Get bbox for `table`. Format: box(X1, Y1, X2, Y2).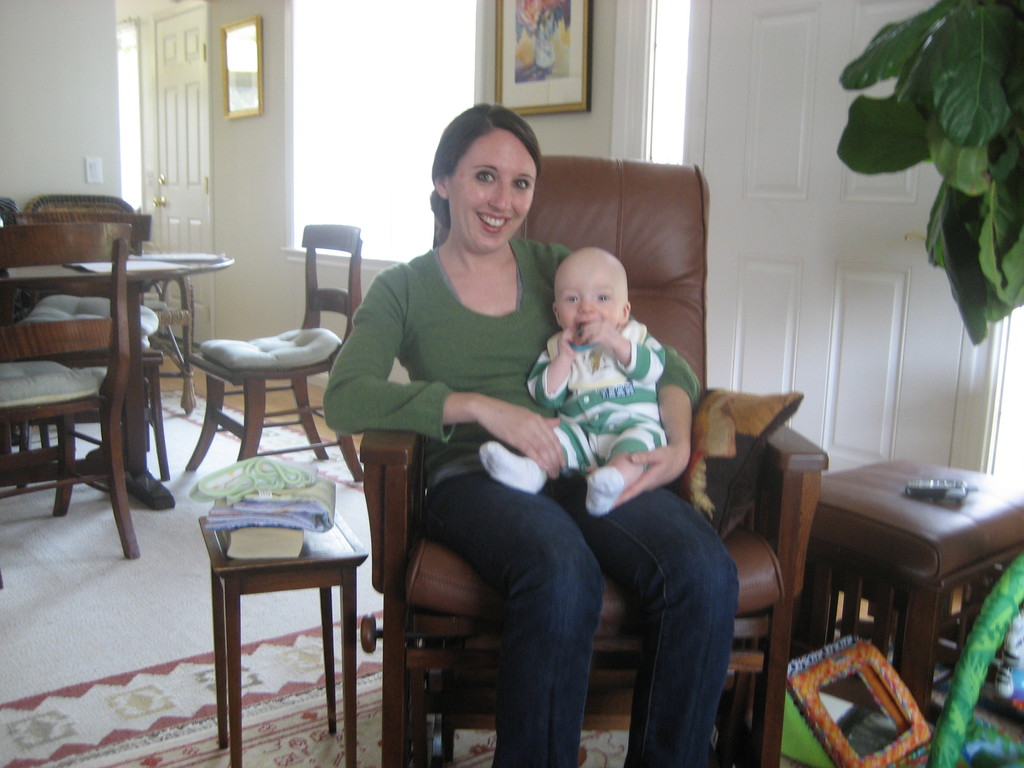
box(0, 253, 235, 512).
